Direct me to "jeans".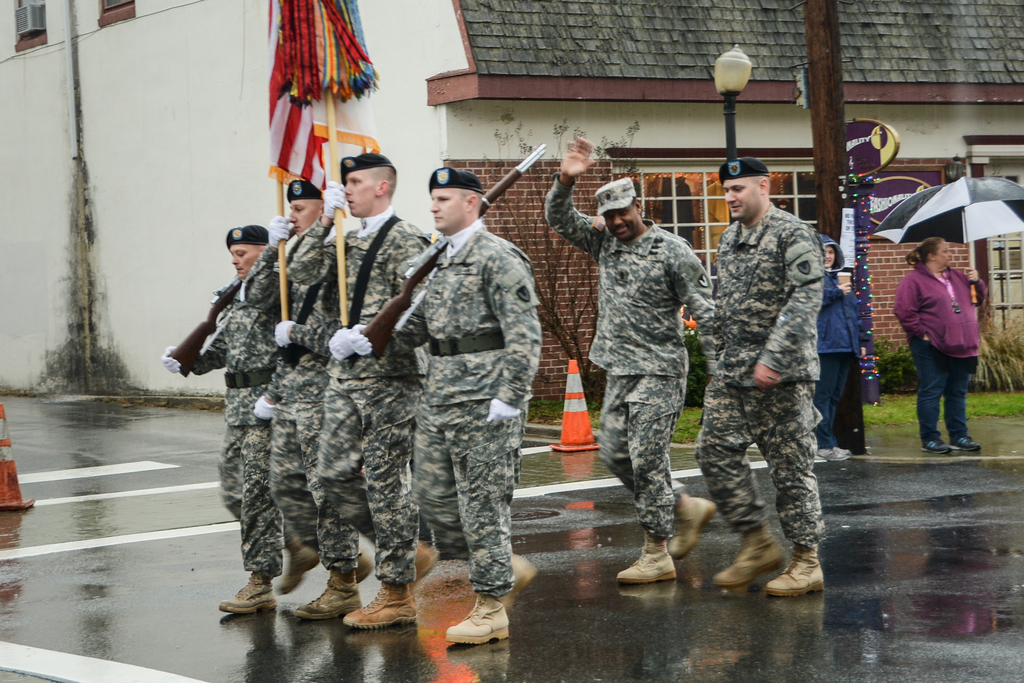
Direction: region(818, 351, 854, 449).
